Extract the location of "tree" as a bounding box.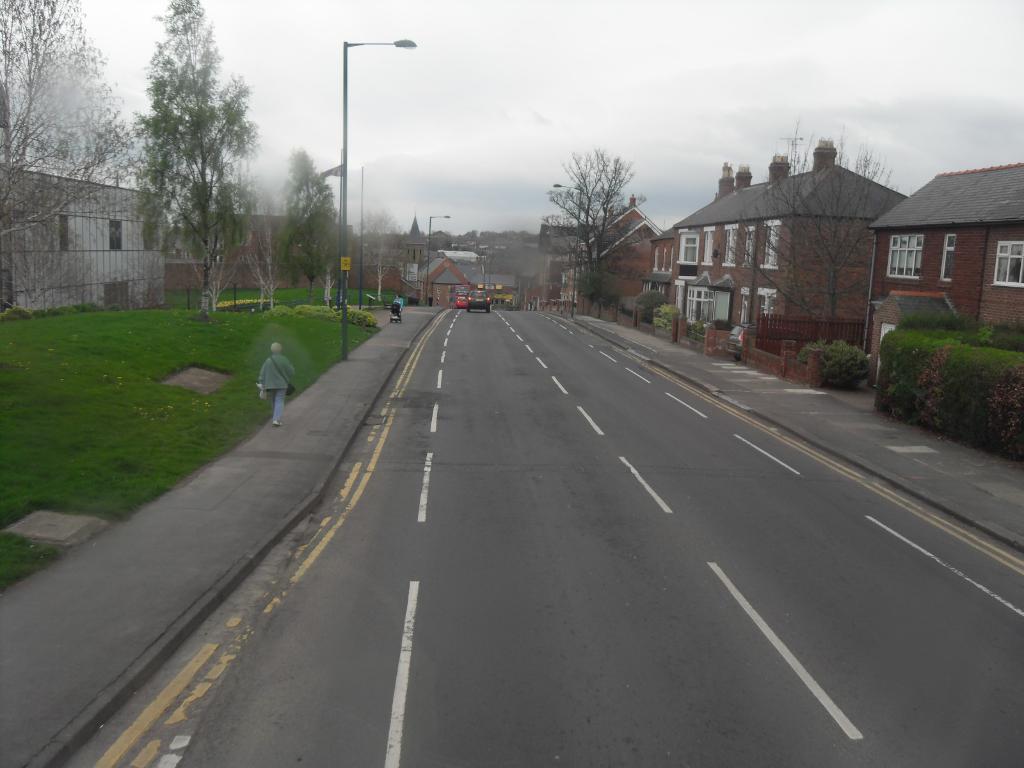
l=123, t=0, r=258, b=313.
